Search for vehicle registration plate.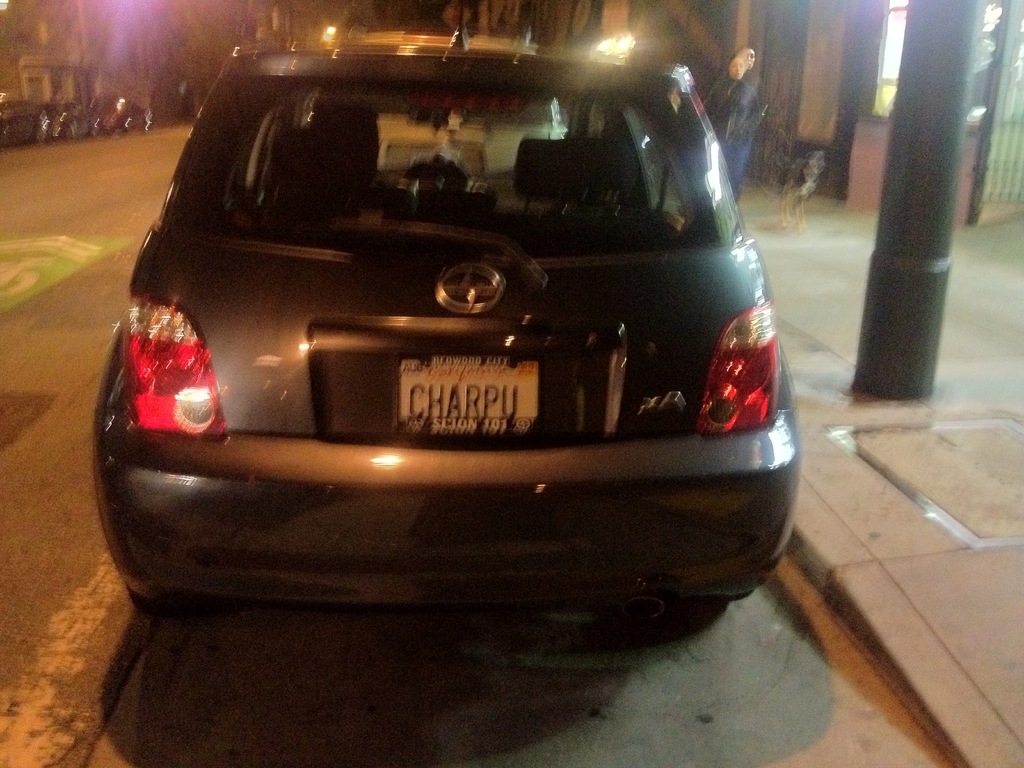
Found at [left=392, top=352, right=541, bottom=435].
